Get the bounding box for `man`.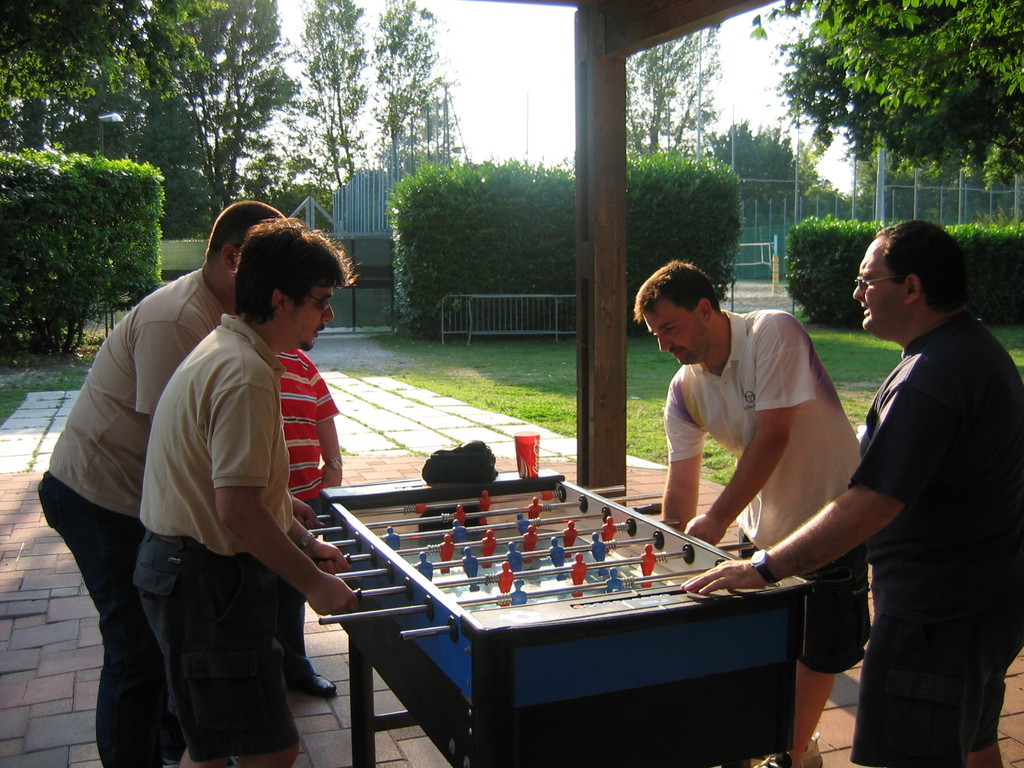
box(682, 220, 1023, 767).
